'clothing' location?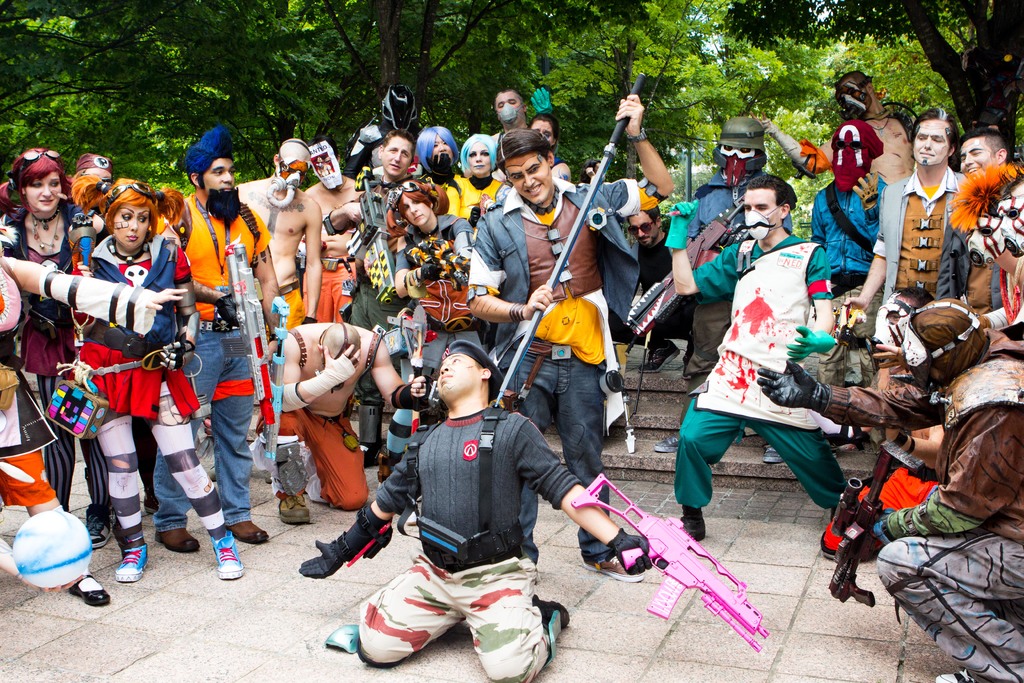
left=927, top=158, right=1023, bottom=304
